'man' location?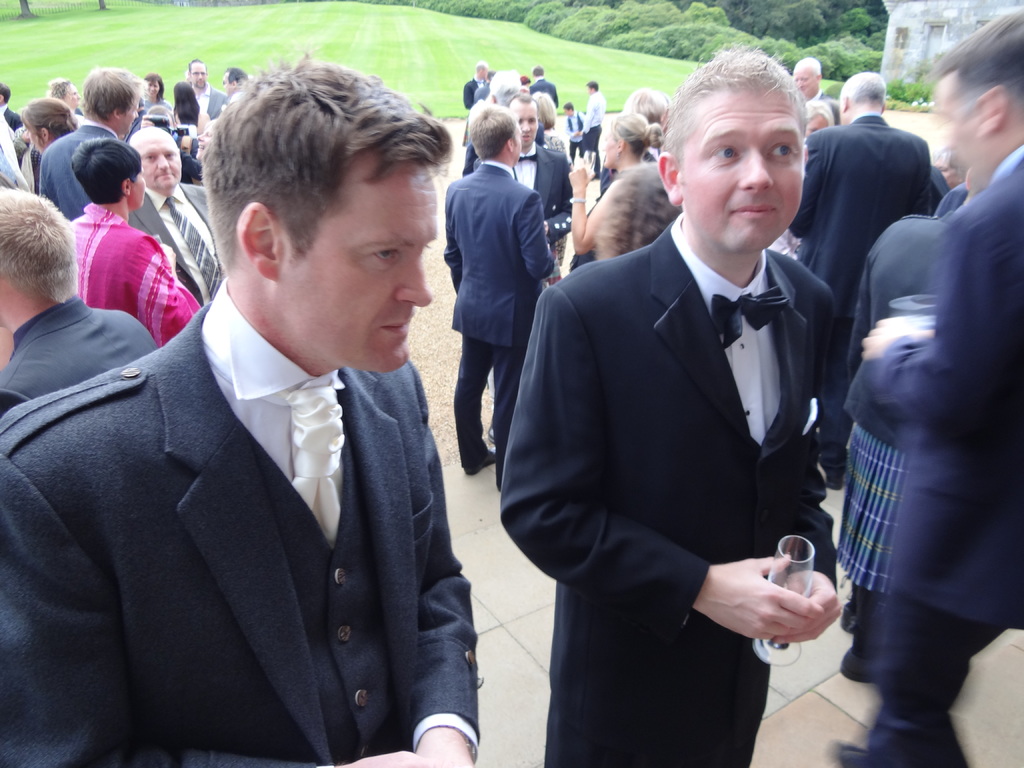
[x1=840, y1=15, x2=1023, y2=767]
